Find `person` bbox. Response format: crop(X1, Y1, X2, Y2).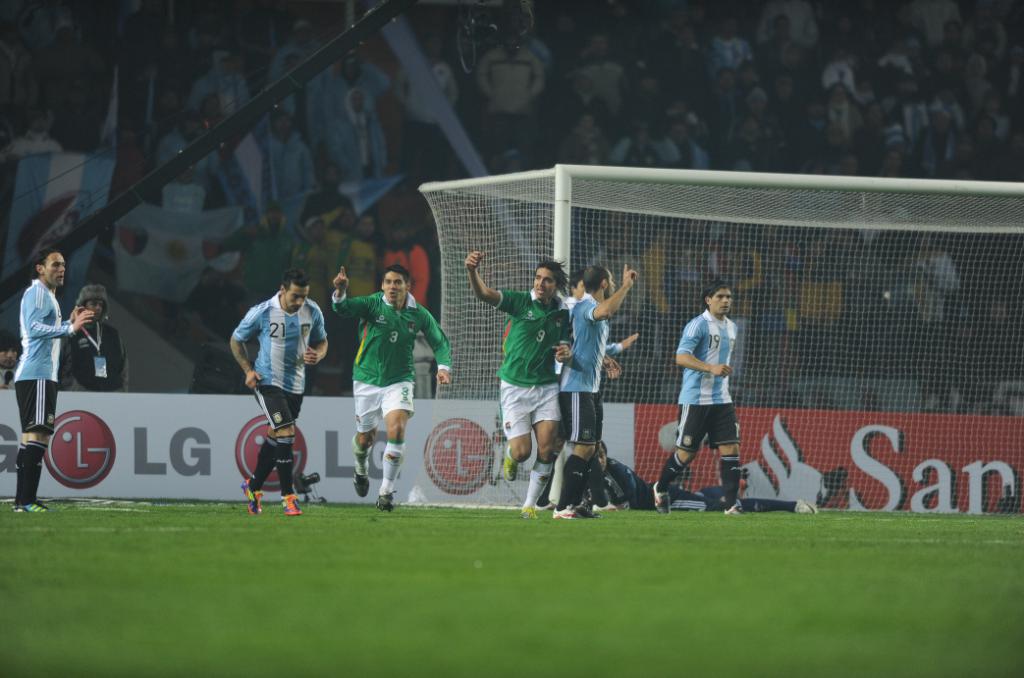
crop(224, 261, 313, 511).
